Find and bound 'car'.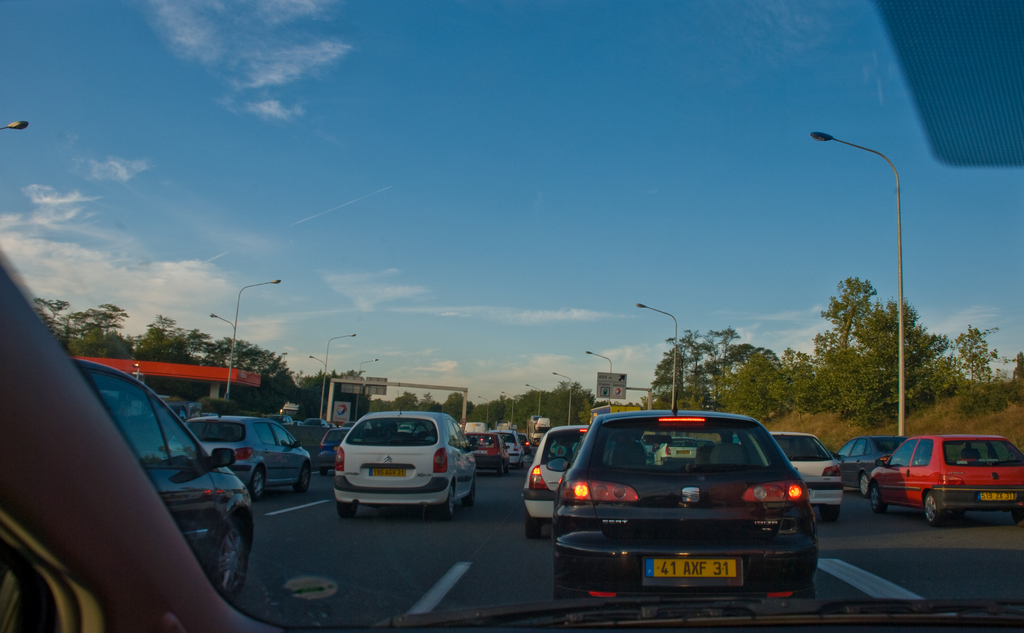
Bound: [left=68, top=353, right=257, bottom=607].
